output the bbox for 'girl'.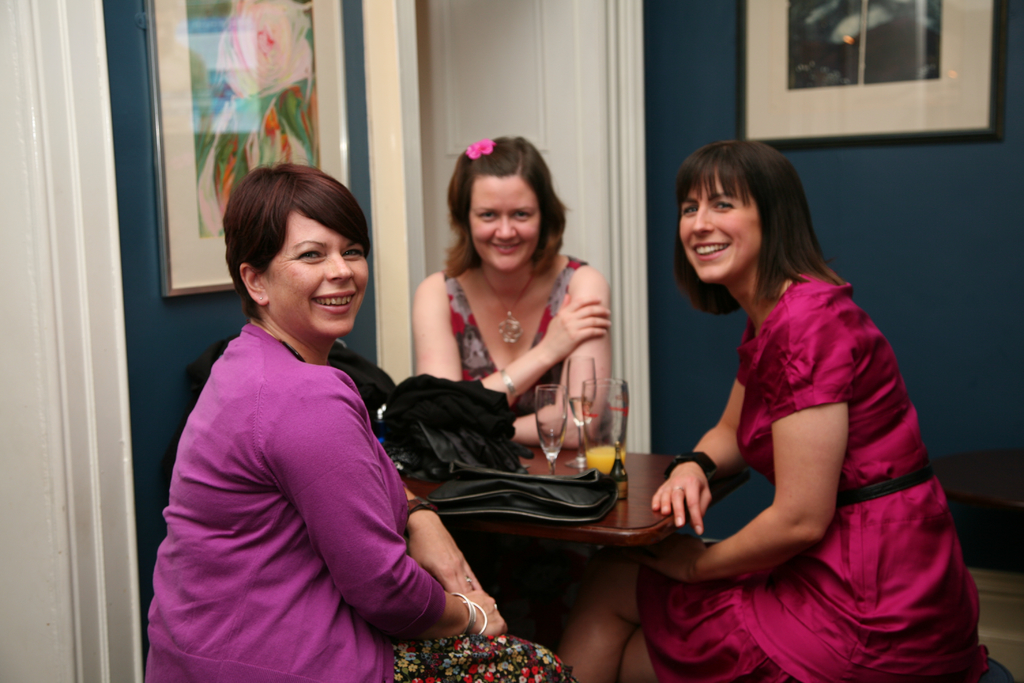
Rect(561, 142, 988, 682).
